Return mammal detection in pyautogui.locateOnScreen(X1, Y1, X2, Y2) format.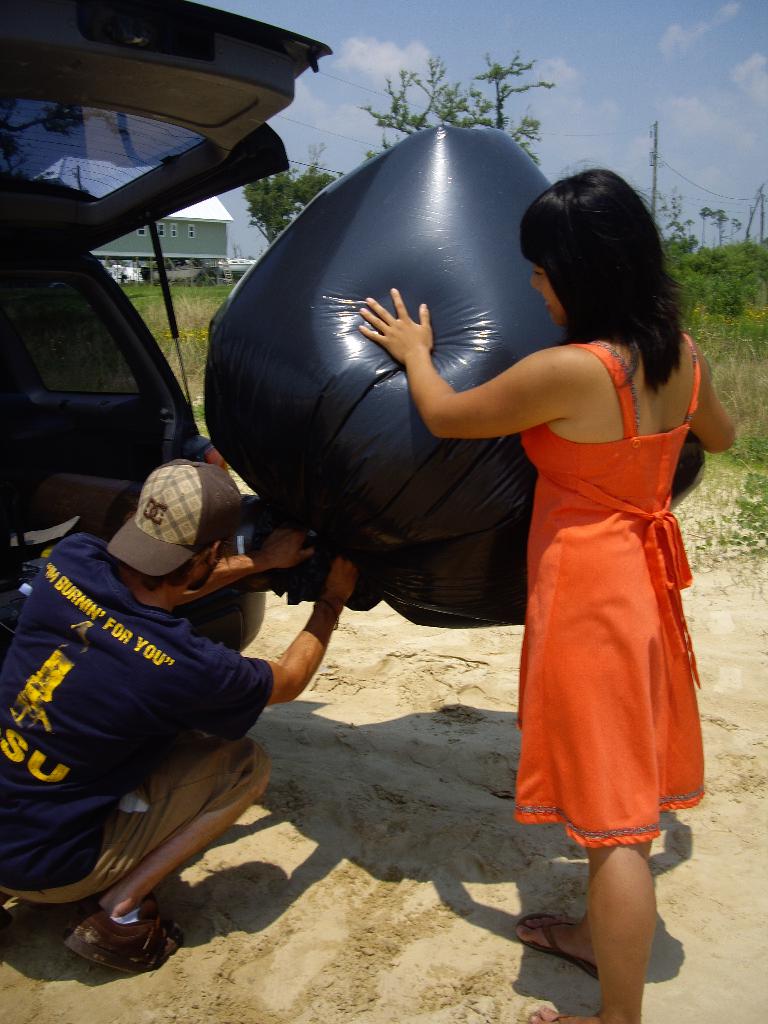
pyautogui.locateOnScreen(414, 175, 728, 957).
